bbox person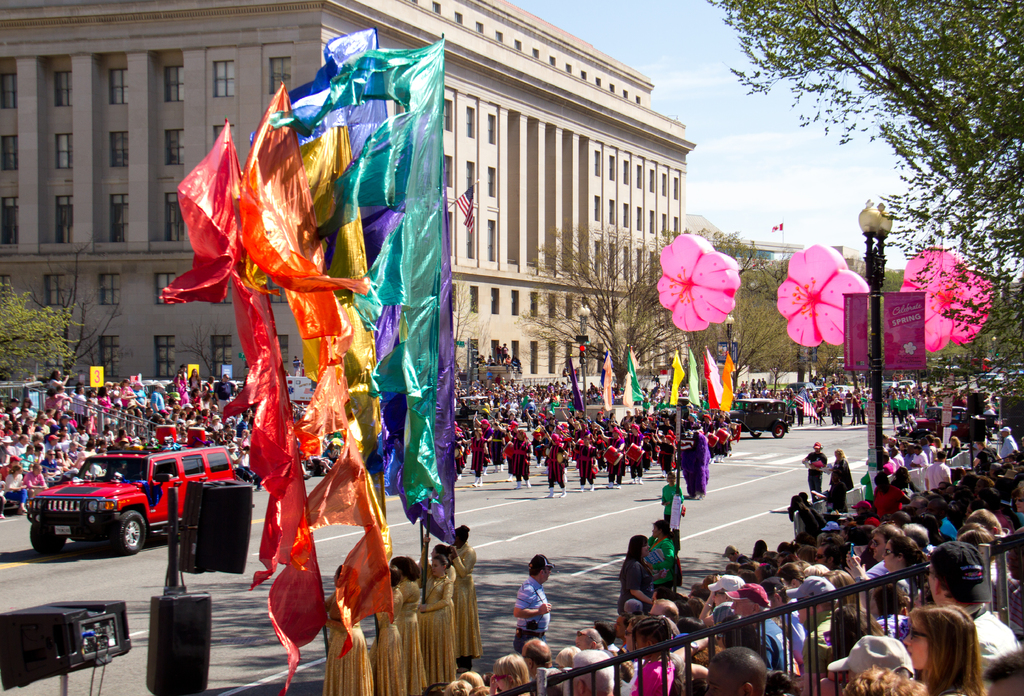
region(591, 427, 624, 488)
